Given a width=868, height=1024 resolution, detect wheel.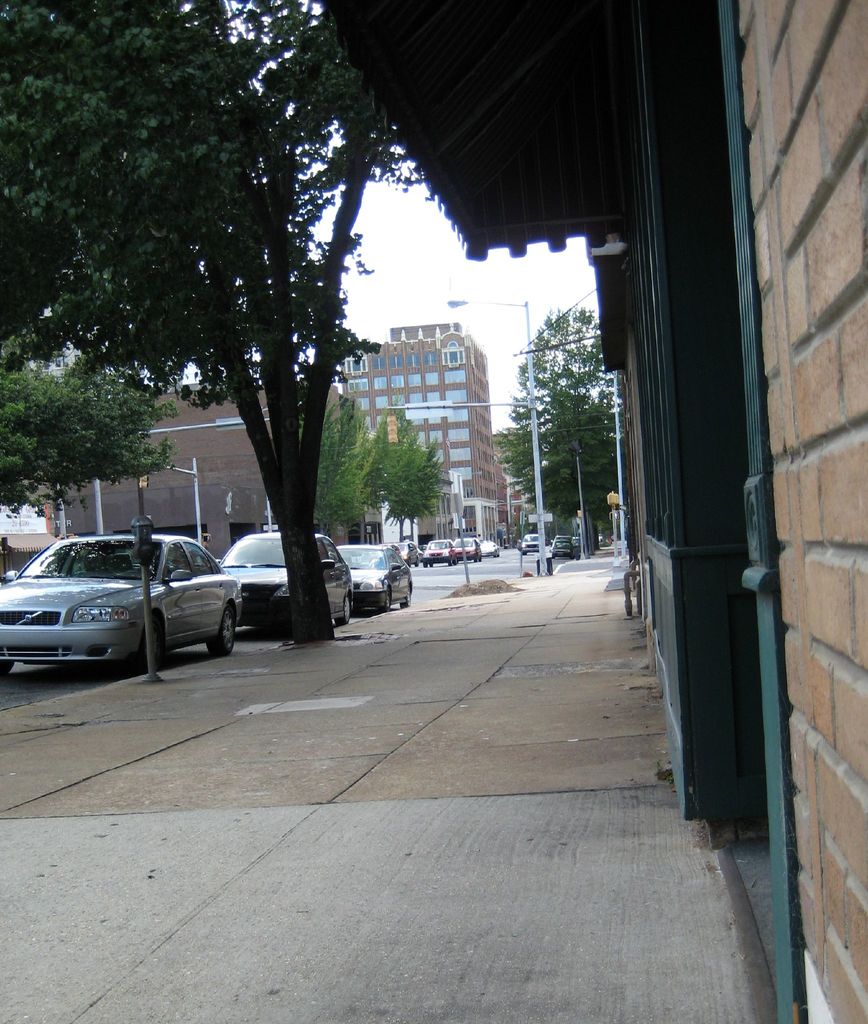
bbox=(479, 554, 483, 559).
